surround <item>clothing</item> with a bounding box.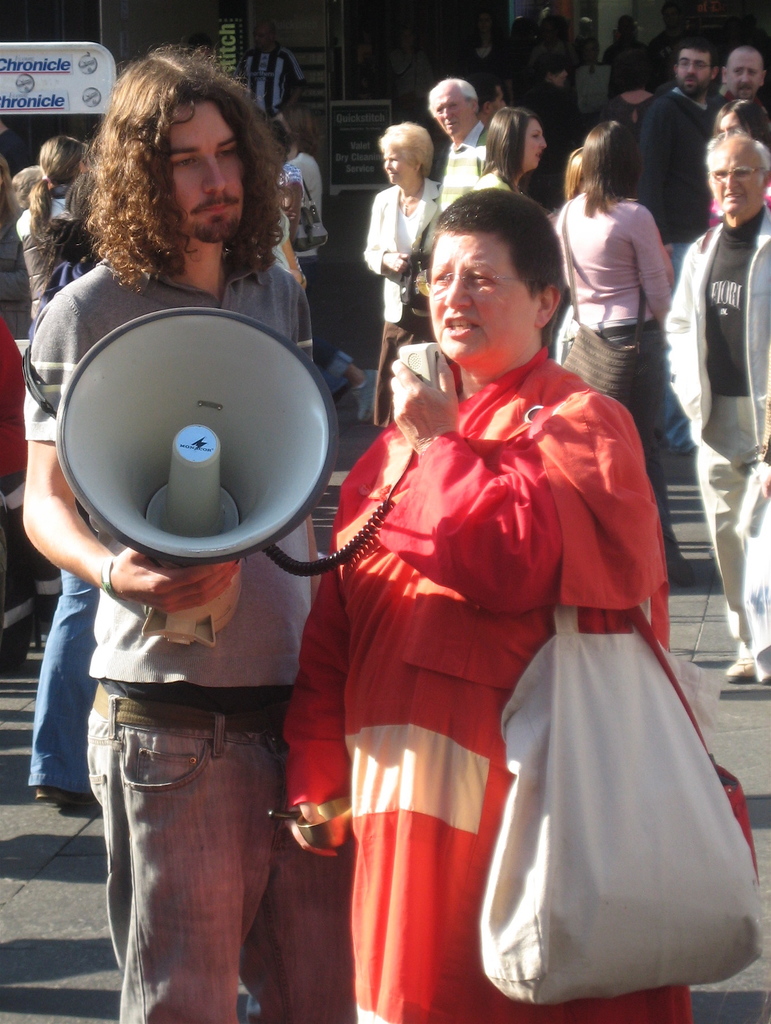
l=0, t=234, r=355, b=1023.
